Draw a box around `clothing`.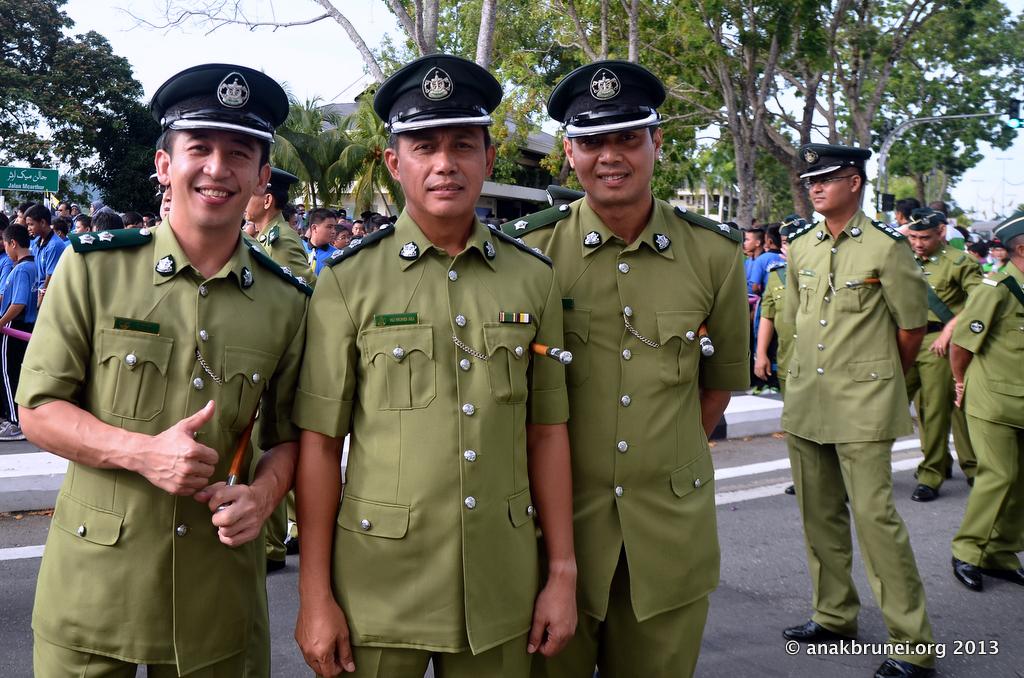
x1=293, y1=207, x2=570, y2=677.
